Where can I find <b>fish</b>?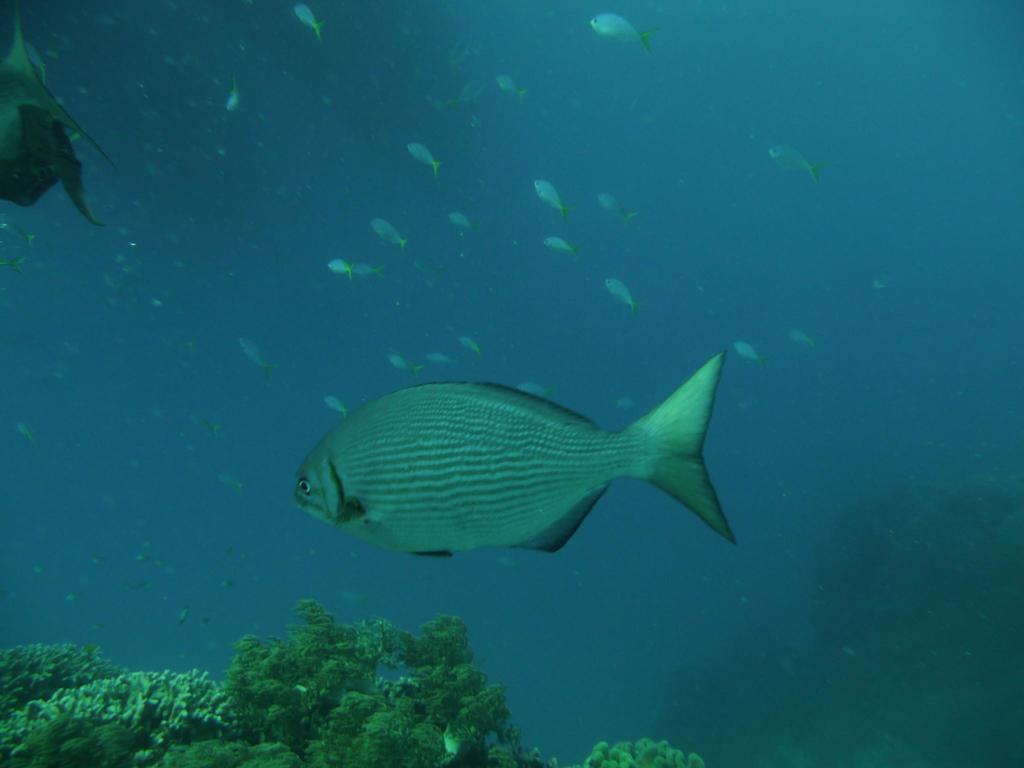
You can find it at x1=279 y1=351 x2=767 y2=585.
